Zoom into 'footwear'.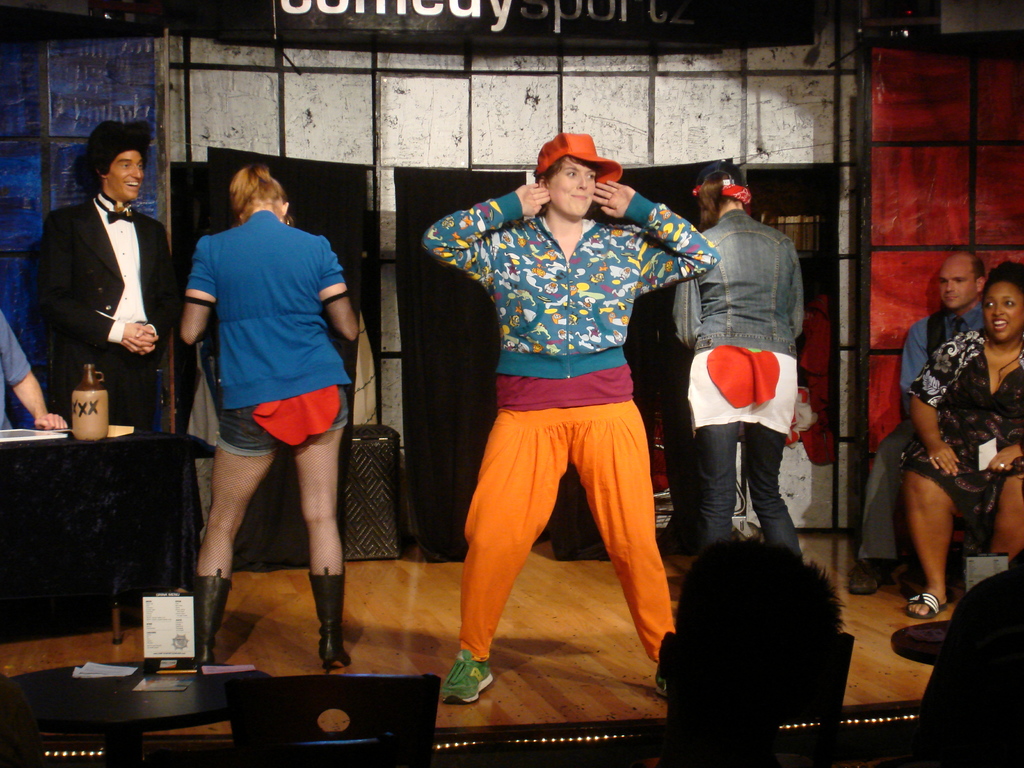
Zoom target: bbox=[426, 651, 522, 719].
